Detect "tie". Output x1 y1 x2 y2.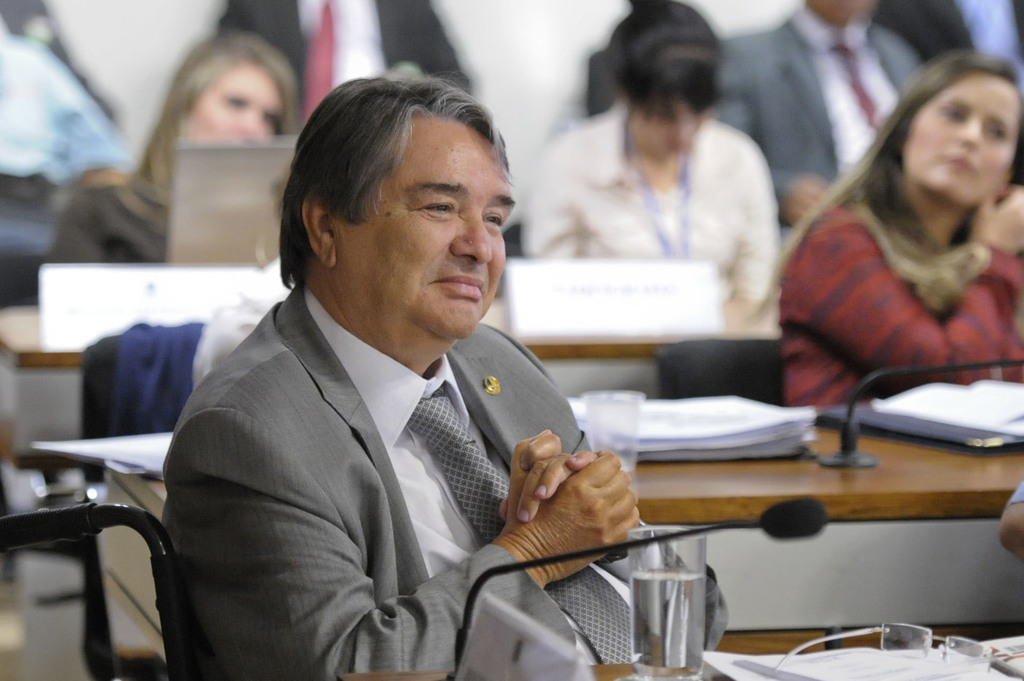
416 391 629 664.
